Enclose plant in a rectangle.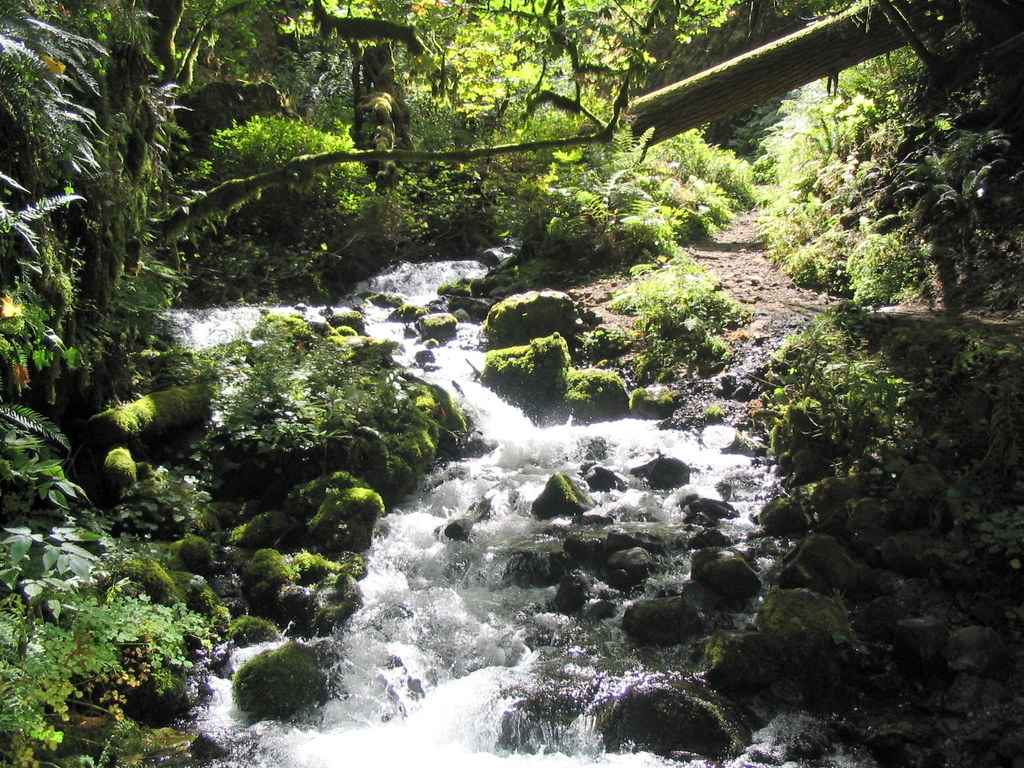
[x1=201, y1=303, x2=448, y2=476].
